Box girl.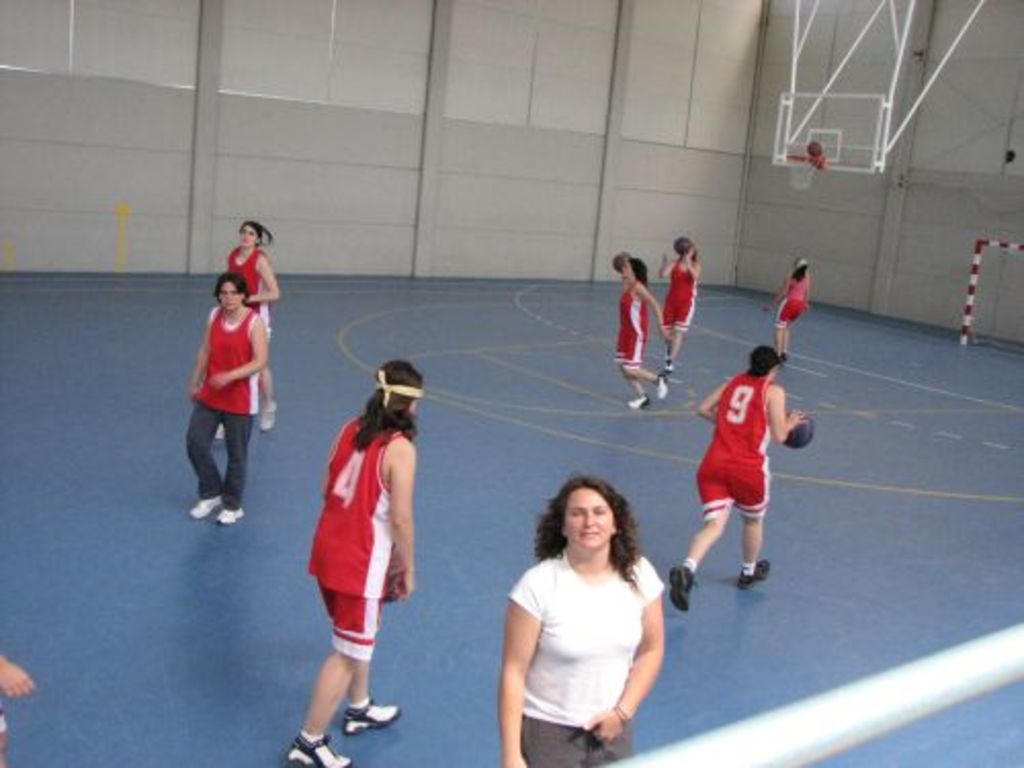
bbox=[668, 350, 805, 610].
